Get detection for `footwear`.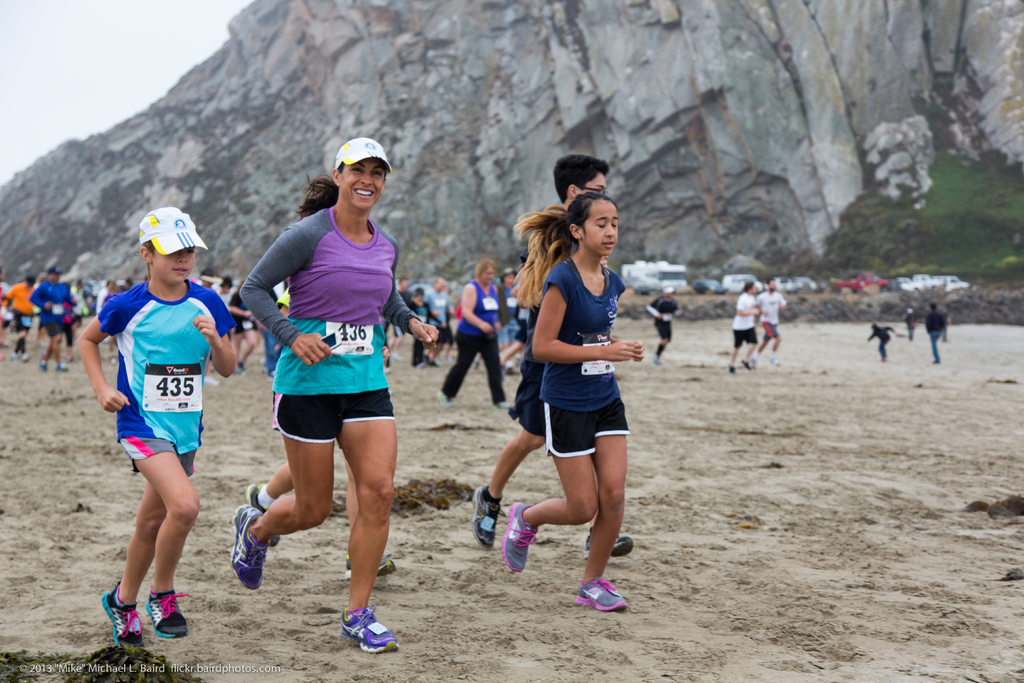
Detection: 575, 577, 630, 613.
